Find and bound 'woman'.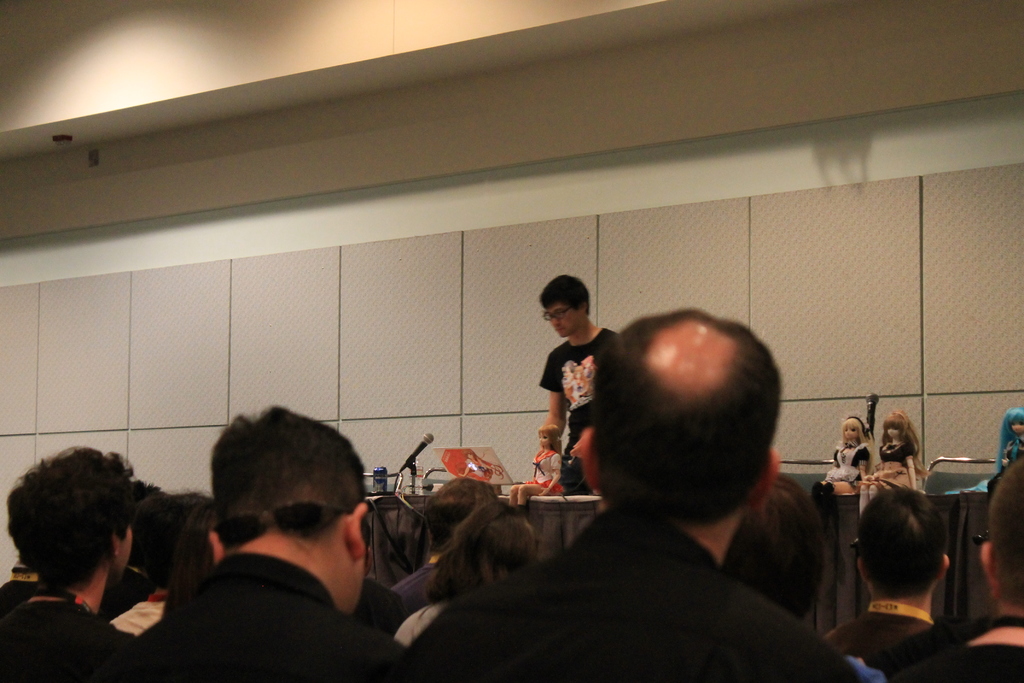
Bound: (811, 418, 867, 507).
